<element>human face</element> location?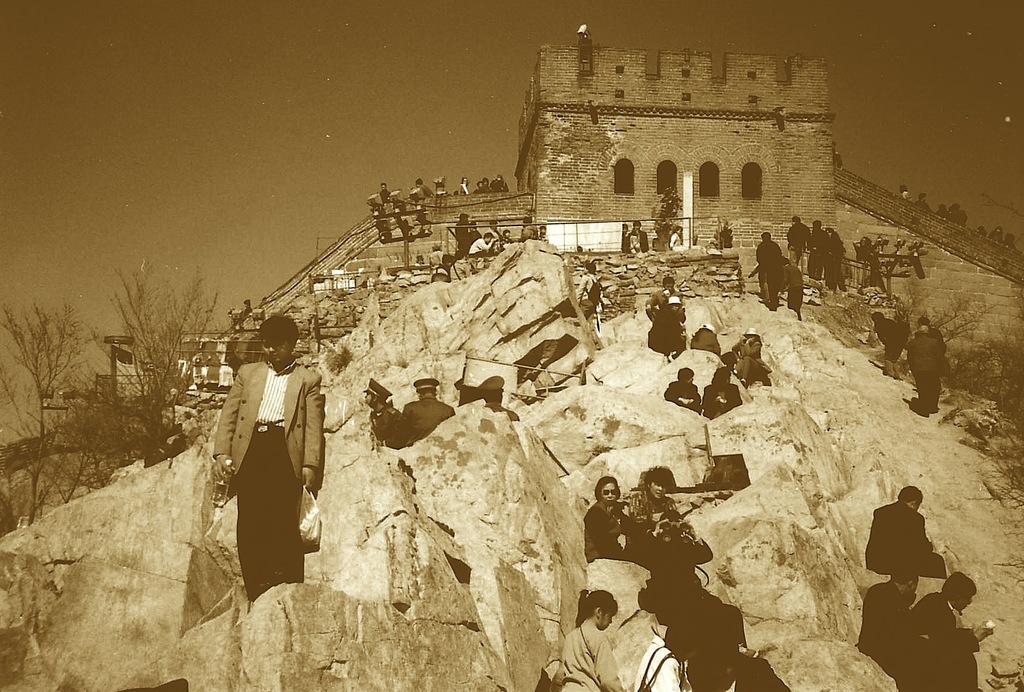
(x1=357, y1=381, x2=377, y2=411)
